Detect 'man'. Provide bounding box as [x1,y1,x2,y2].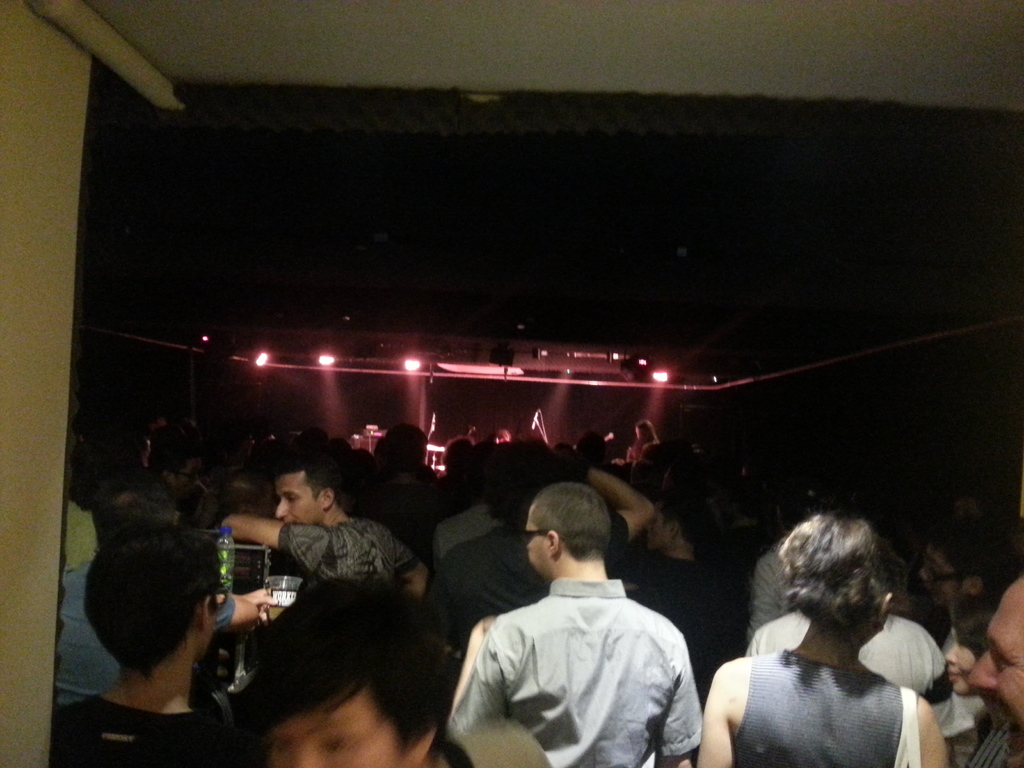
[404,485,717,767].
